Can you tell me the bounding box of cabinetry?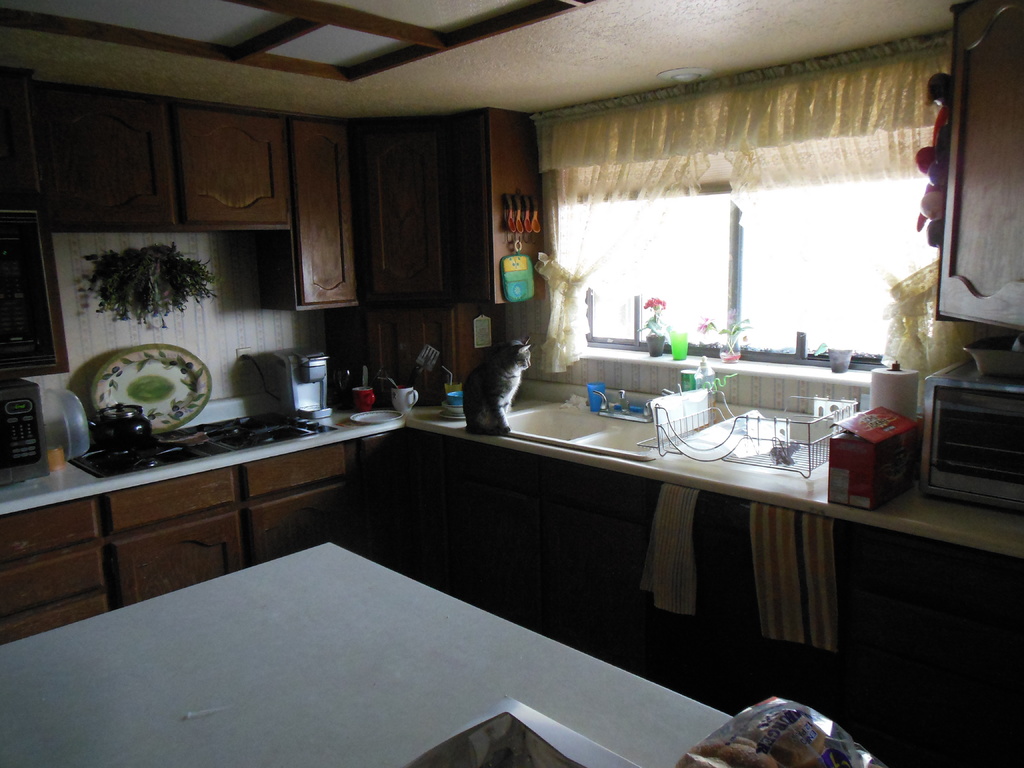
locate(173, 105, 293, 229).
